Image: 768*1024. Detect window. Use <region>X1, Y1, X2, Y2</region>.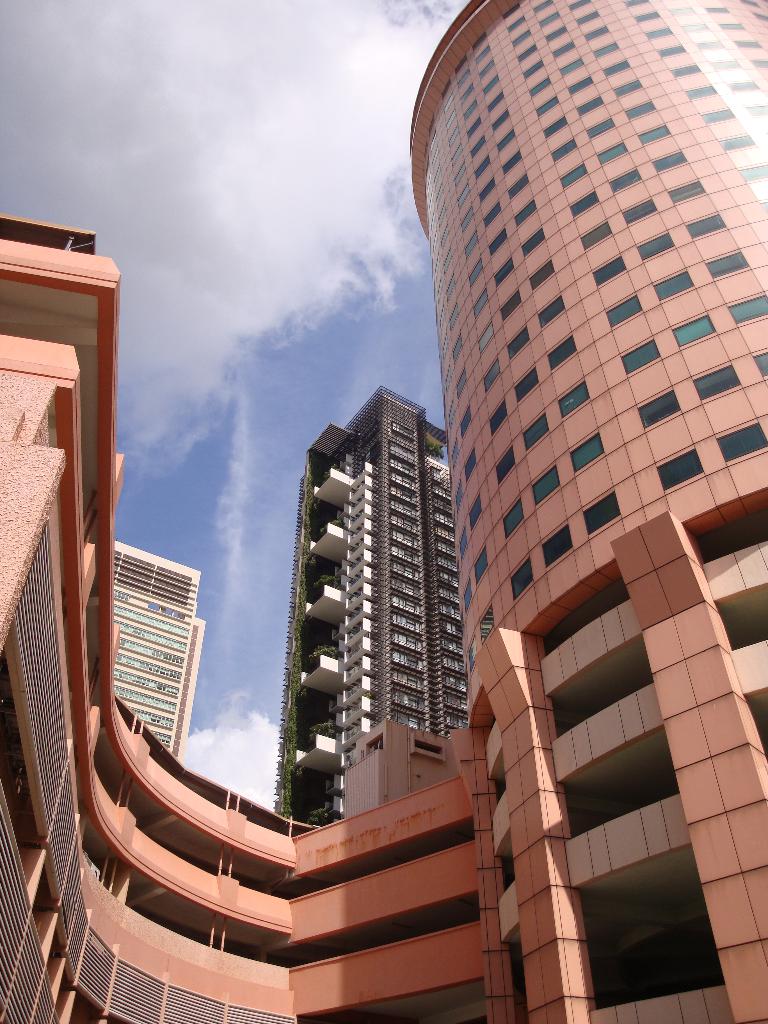
<region>623, 342, 653, 371</region>.
